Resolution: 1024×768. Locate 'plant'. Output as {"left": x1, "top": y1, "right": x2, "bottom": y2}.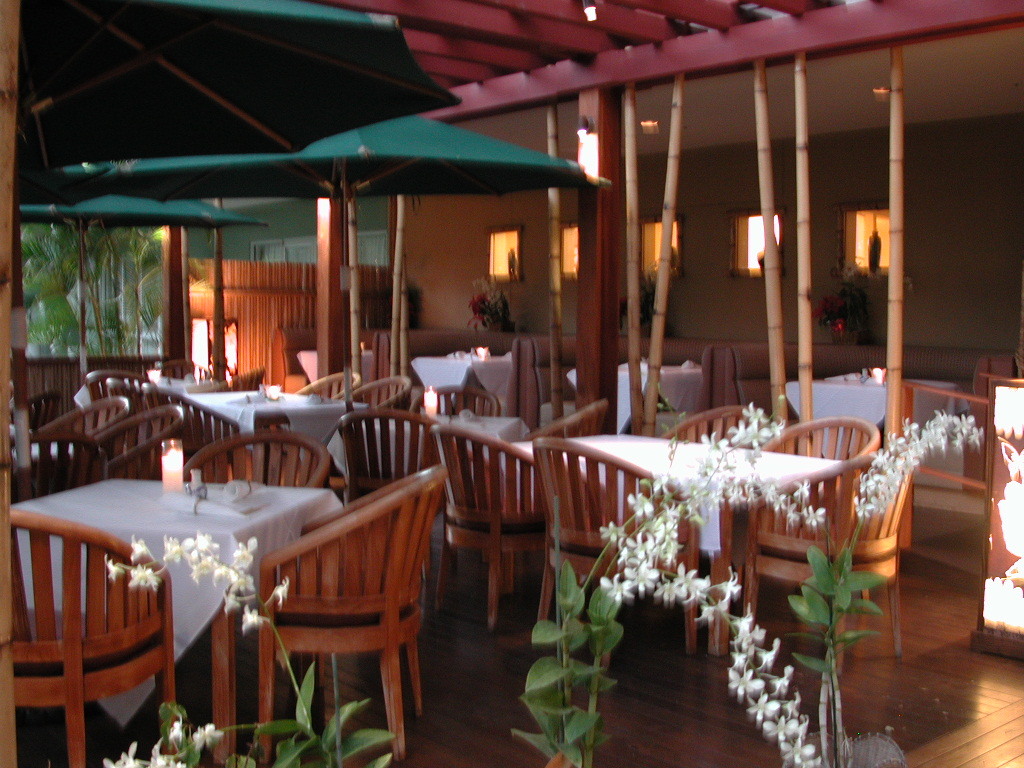
{"left": 820, "top": 261, "right": 888, "bottom": 346}.
